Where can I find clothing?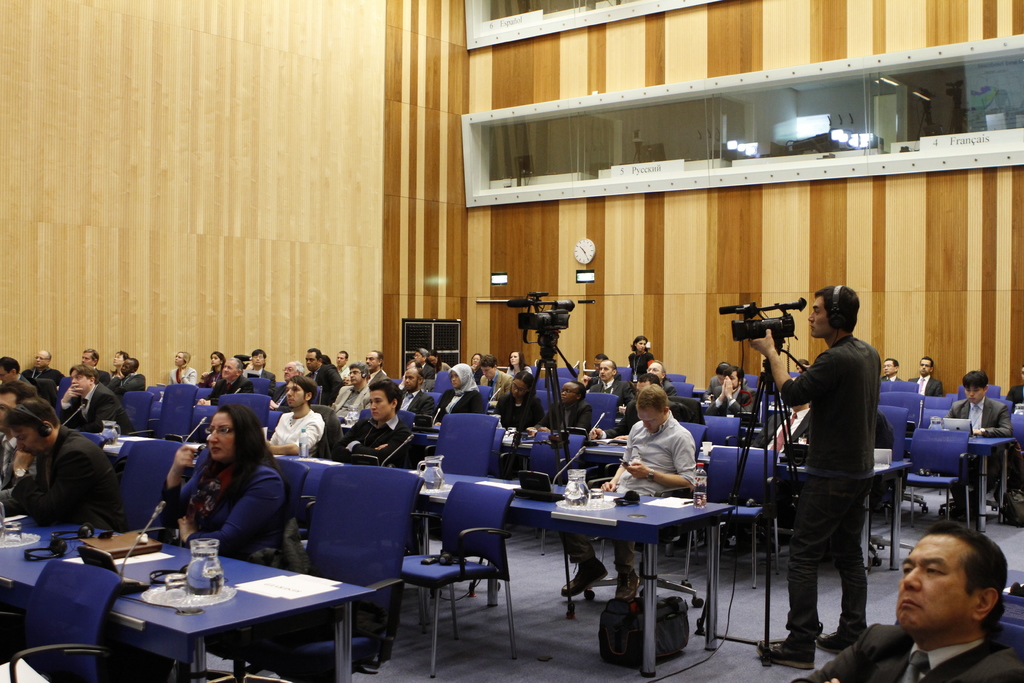
You can find it at (396,386,434,421).
